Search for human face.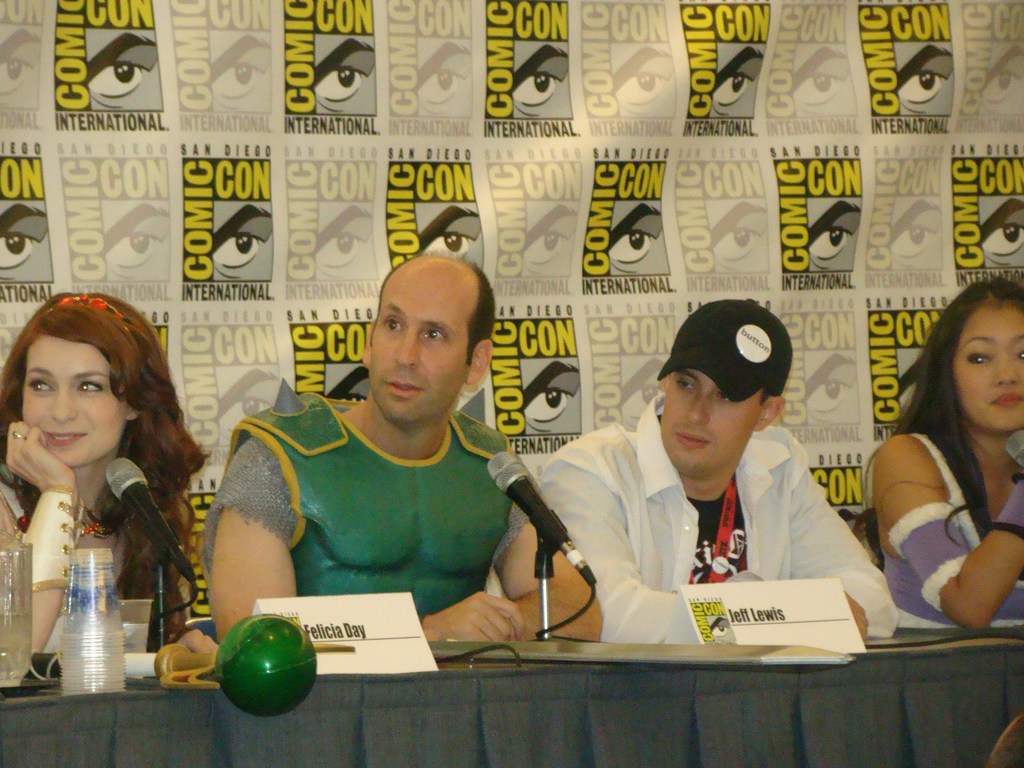
Found at (x1=983, y1=40, x2=1023, y2=113).
